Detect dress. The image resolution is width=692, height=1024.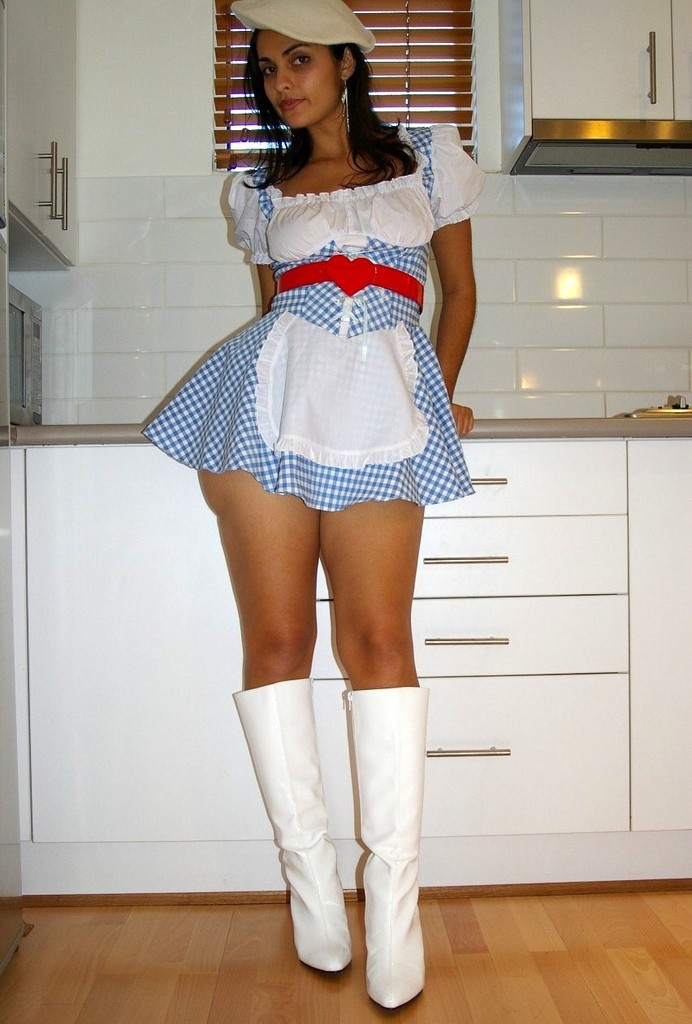
(x1=136, y1=118, x2=483, y2=510).
